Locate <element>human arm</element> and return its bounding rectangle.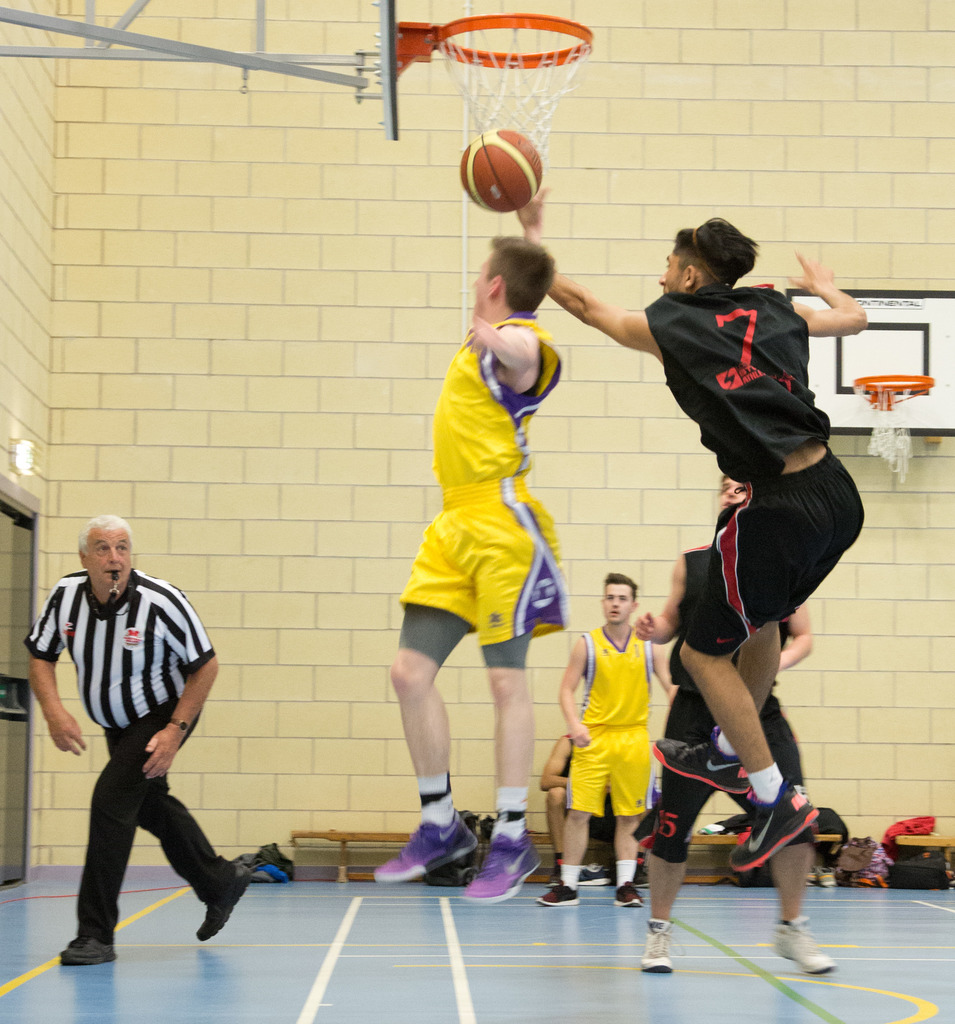
<region>461, 314, 524, 371</region>.
